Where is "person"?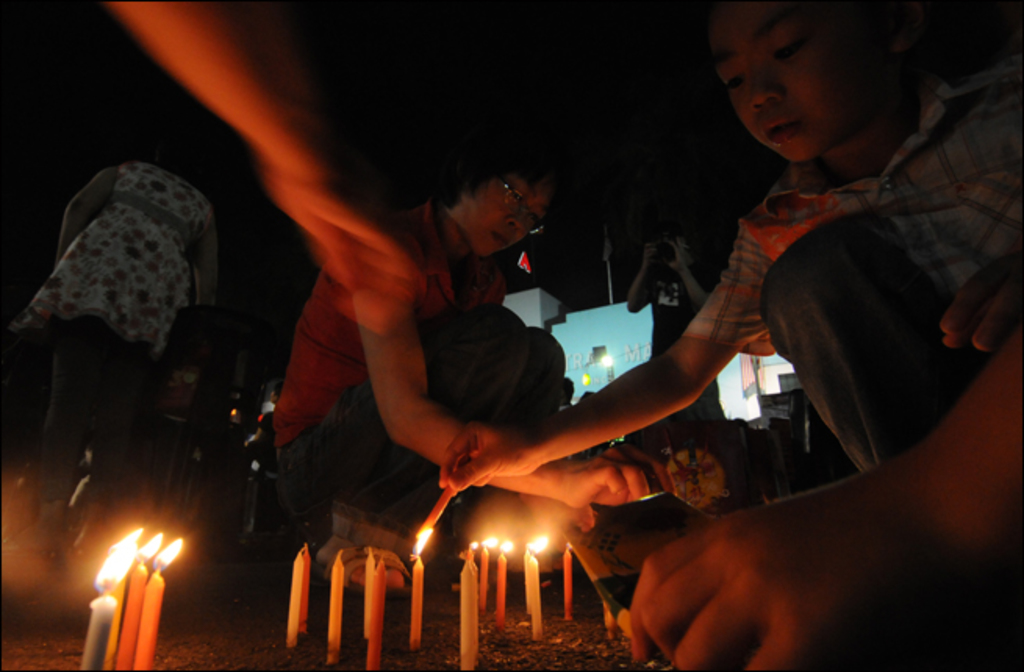
{"left": 14, "top": 156, "right": 230, "bottom": 359}.
